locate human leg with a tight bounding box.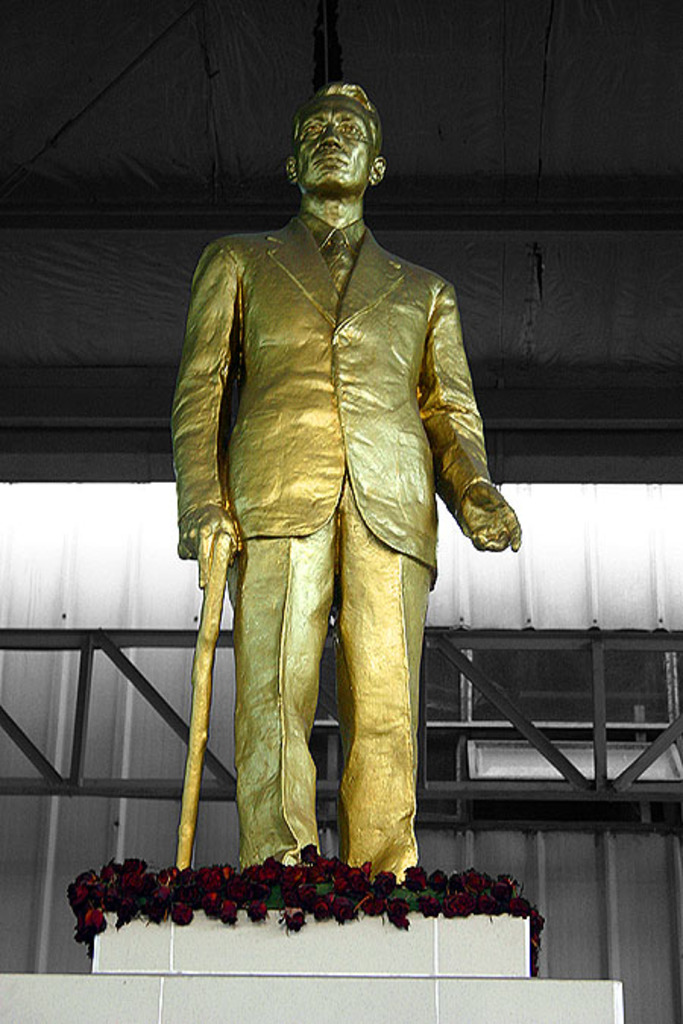
<box>335,495,428,871</box>.
